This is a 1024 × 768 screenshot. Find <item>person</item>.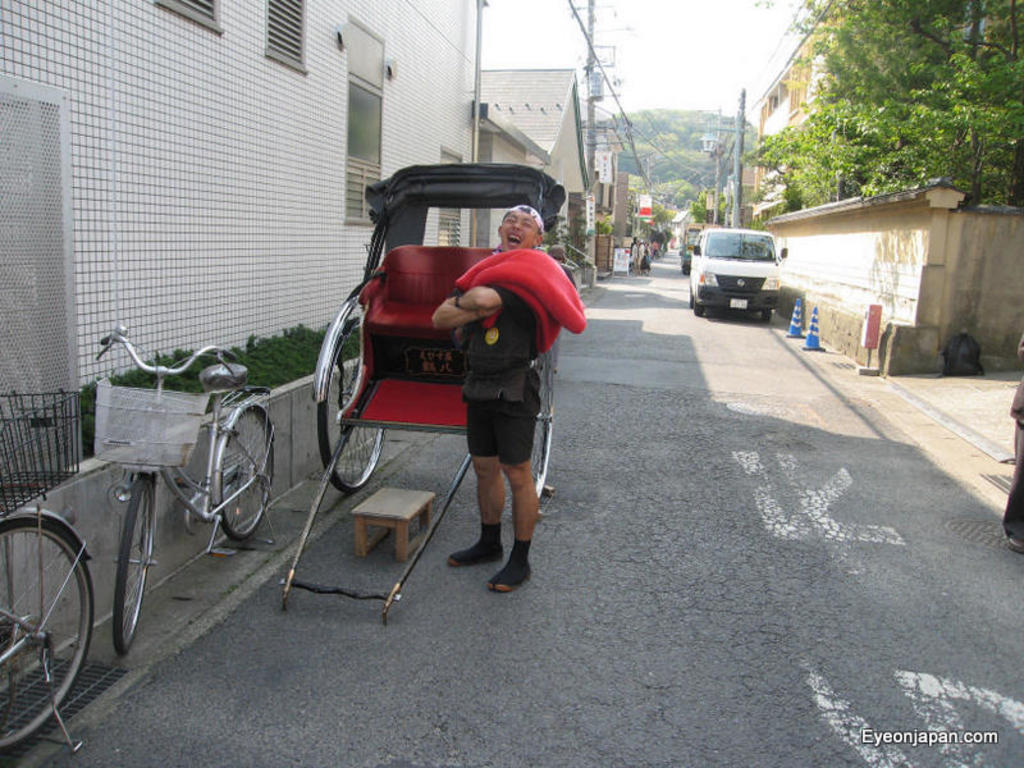
Bounding box: left=540, top=242, right=576, bottom=291.
